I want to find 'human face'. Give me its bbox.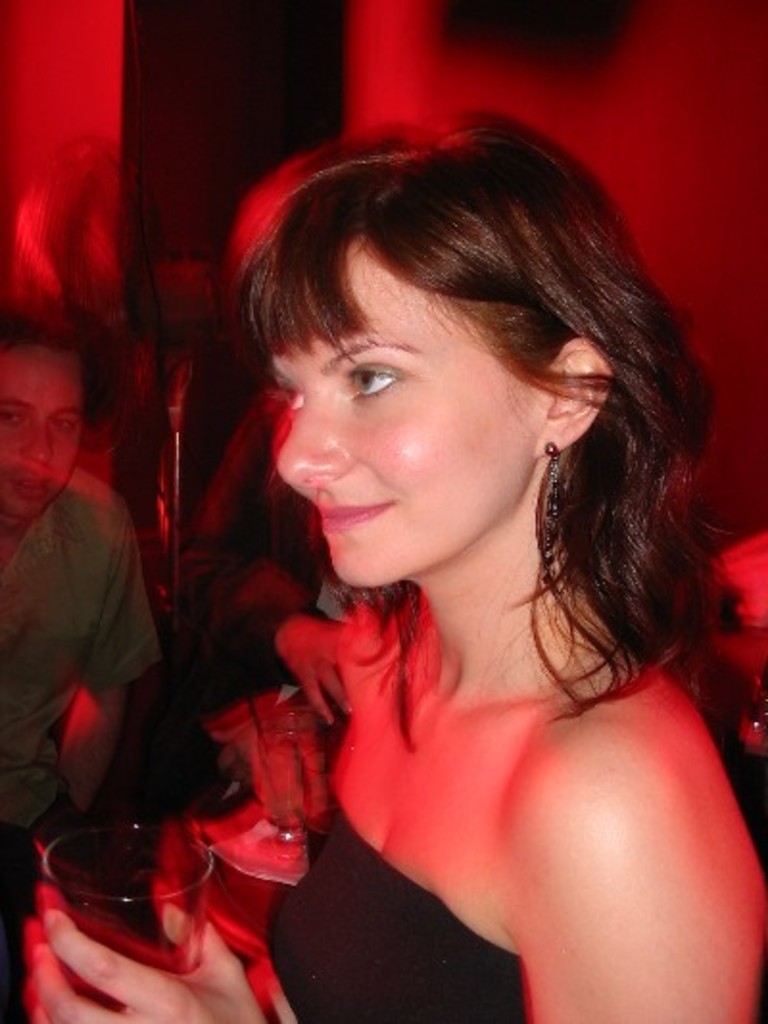
BBox(0, 346, 84, 524).
